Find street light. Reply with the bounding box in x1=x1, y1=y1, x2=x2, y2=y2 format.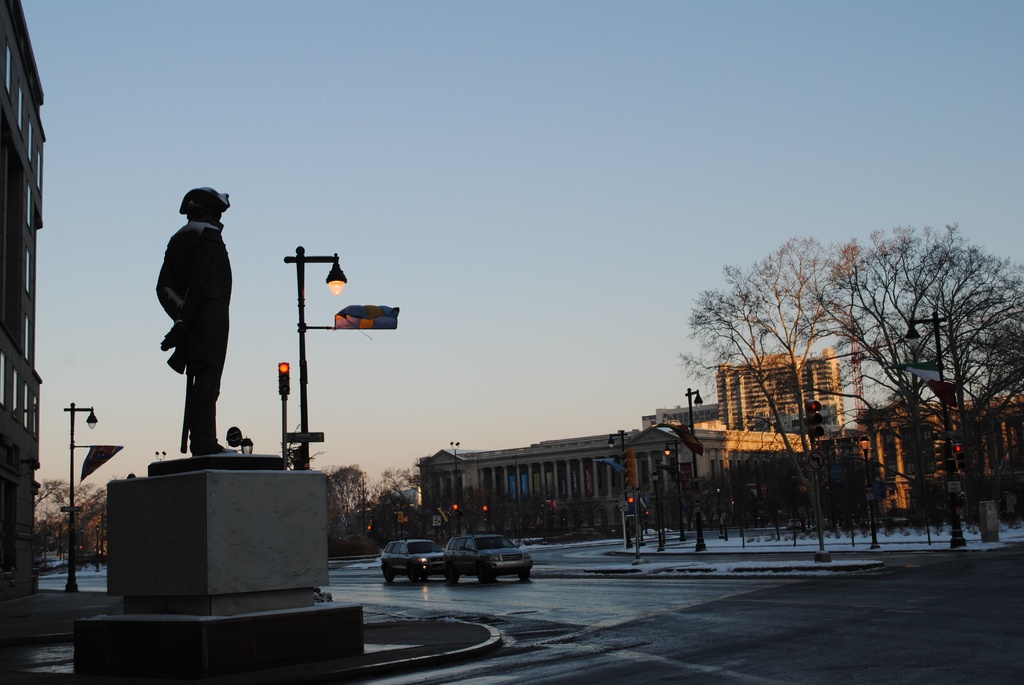
x1=858, y1=436, x2=875, y2=551.
